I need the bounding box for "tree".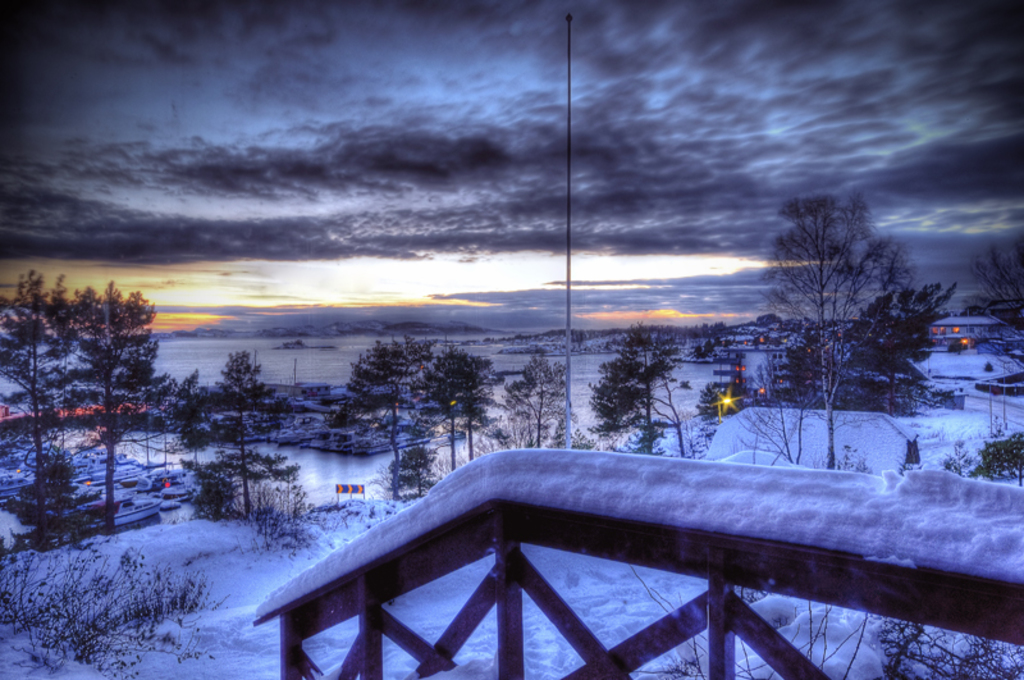
Here it is: select_region(495, 344, 579, 451).
